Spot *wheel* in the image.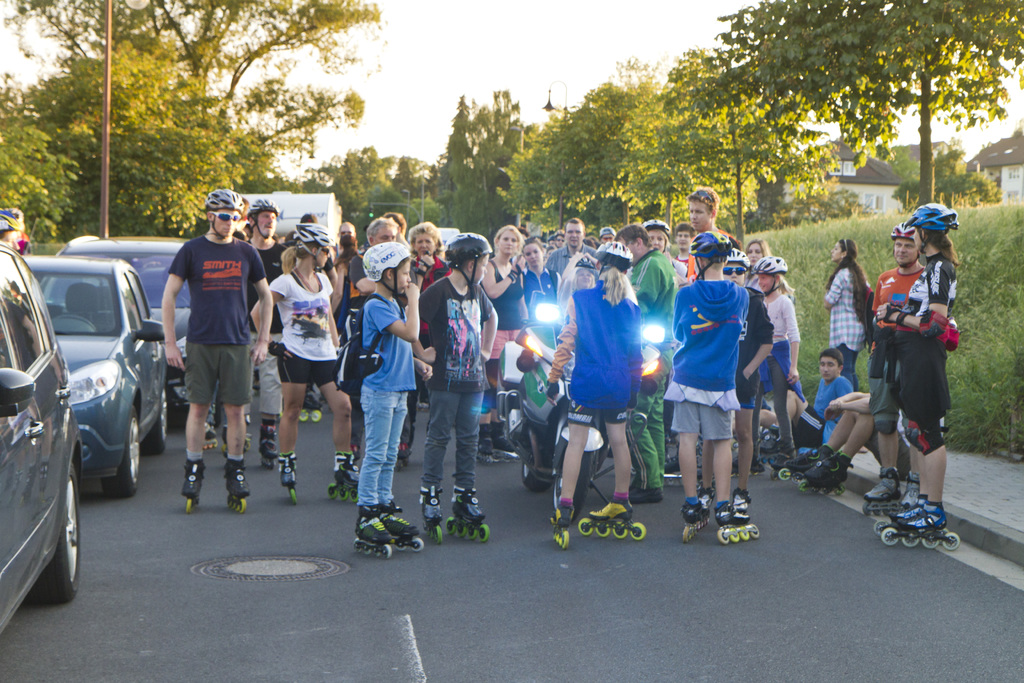
*wheel* found at rect(291, 489, 298, 503).
